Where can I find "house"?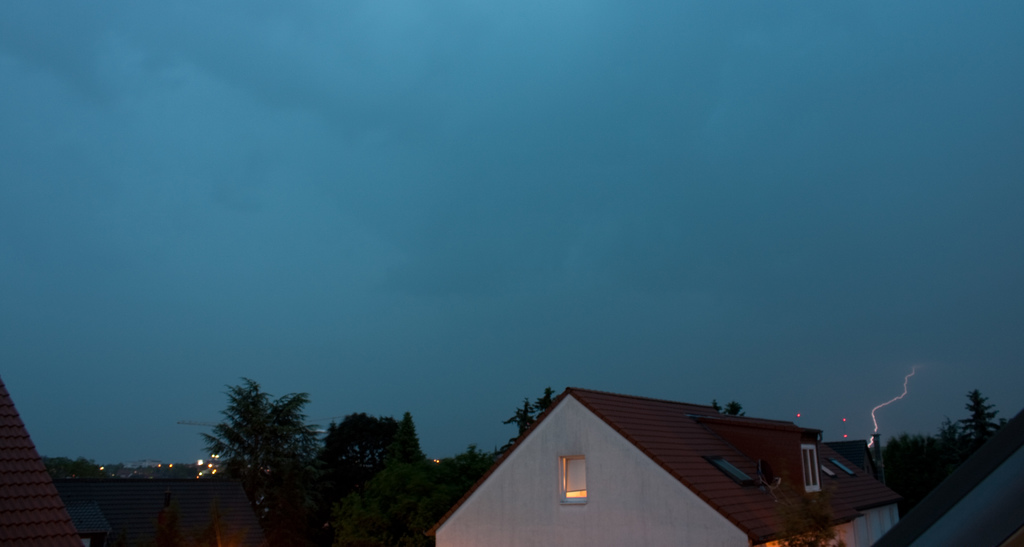
You can find it at bbox=(425, 384, 861, 546).
